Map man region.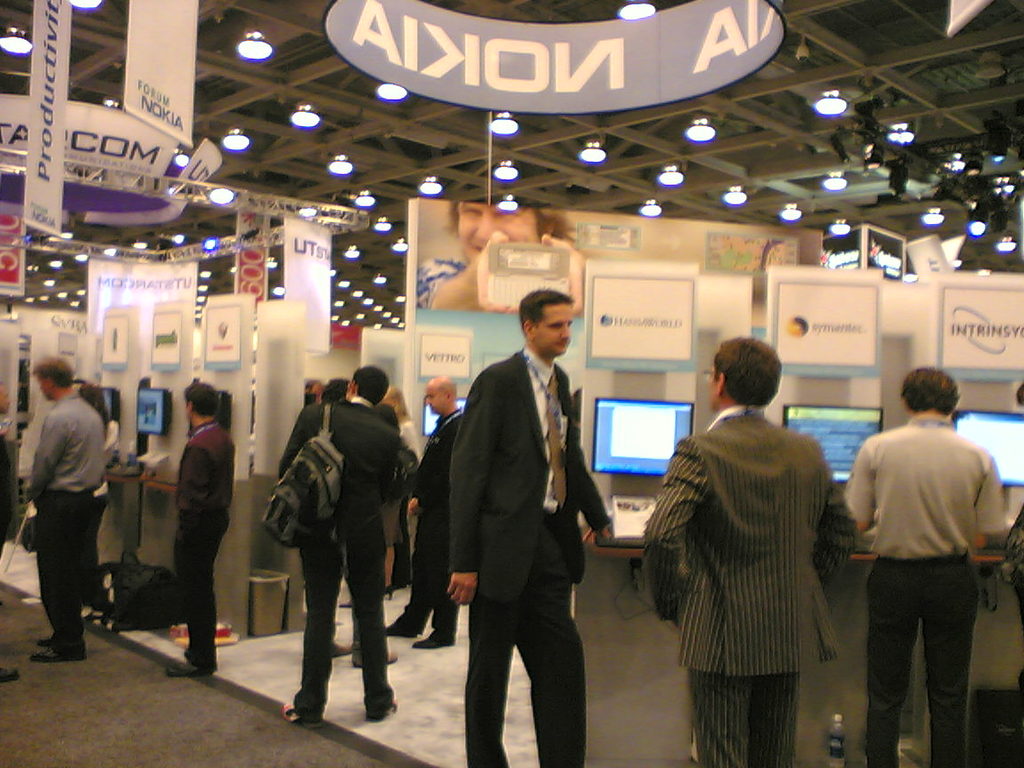
Mapped to bbox=(0, 380, 19, 684).
